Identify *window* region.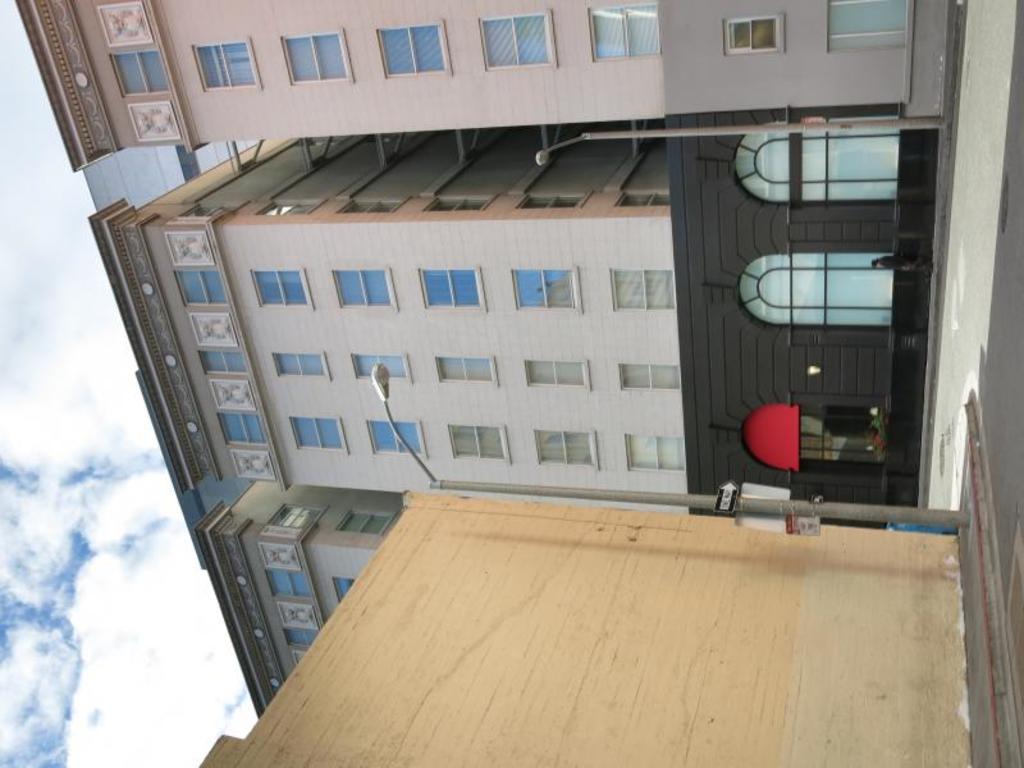
Region: box(723, 17, 781, 64).
